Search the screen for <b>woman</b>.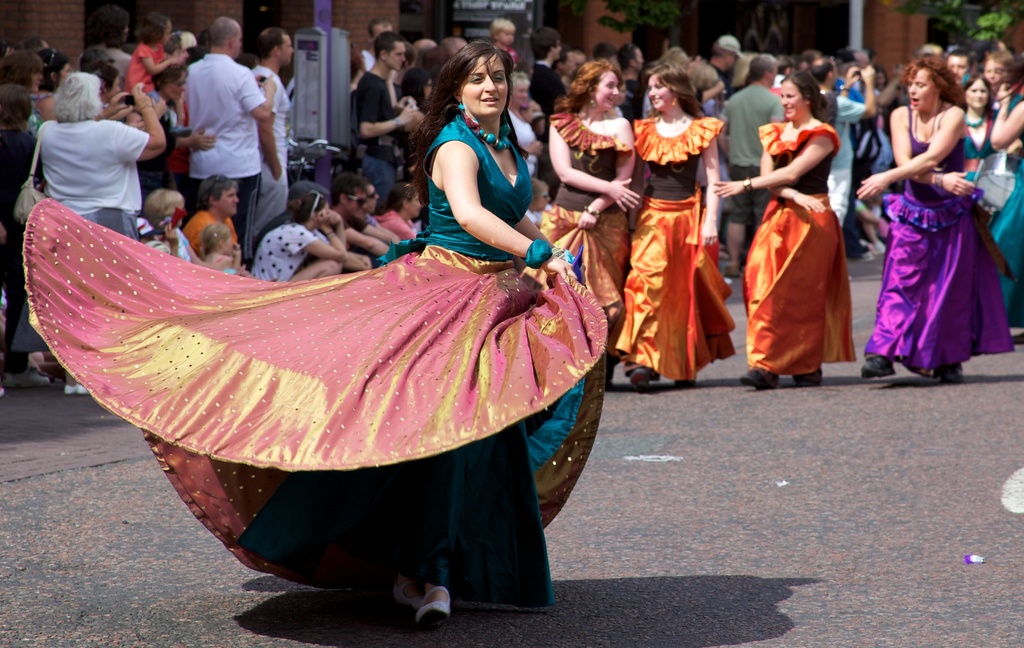
Found at bbox(961, 76, 1001, 182).
